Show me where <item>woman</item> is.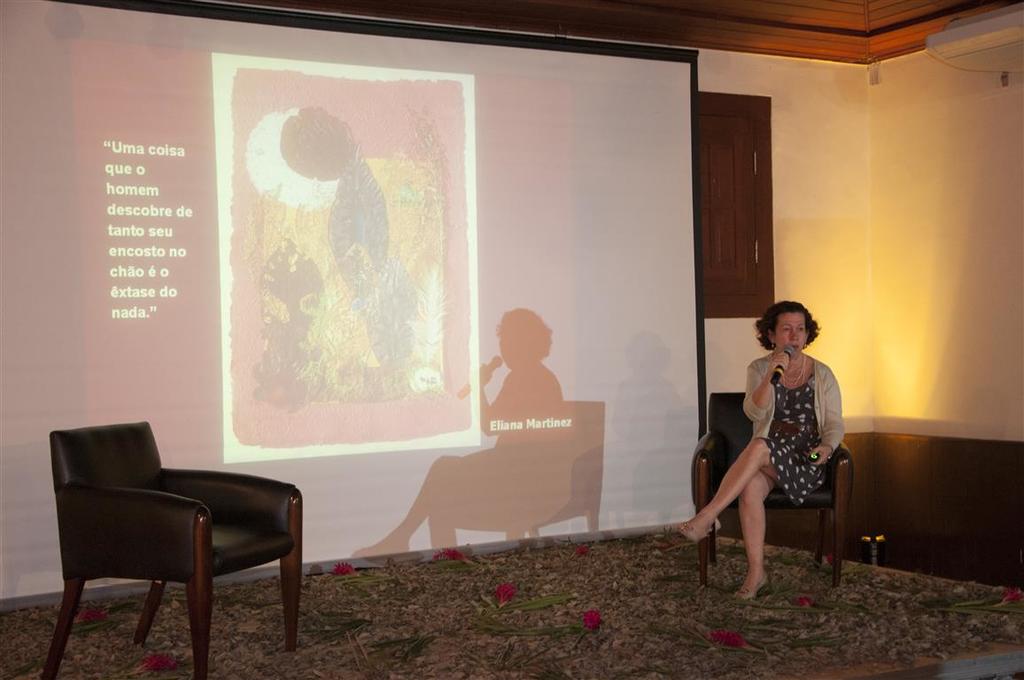
<item>woman</item> is at 705,283,853,596.
